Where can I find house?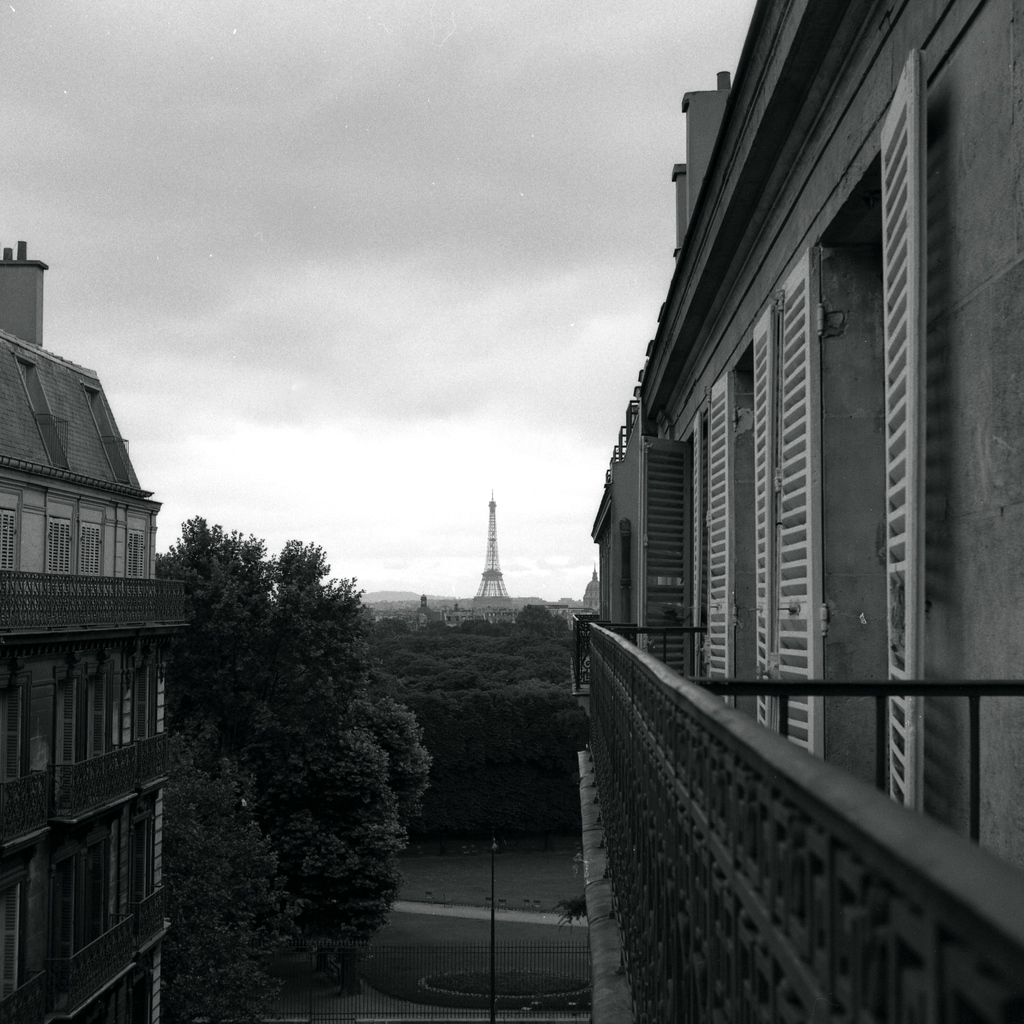
You can find it at (x1=10, y1=243, x2=180, y2=1009).
